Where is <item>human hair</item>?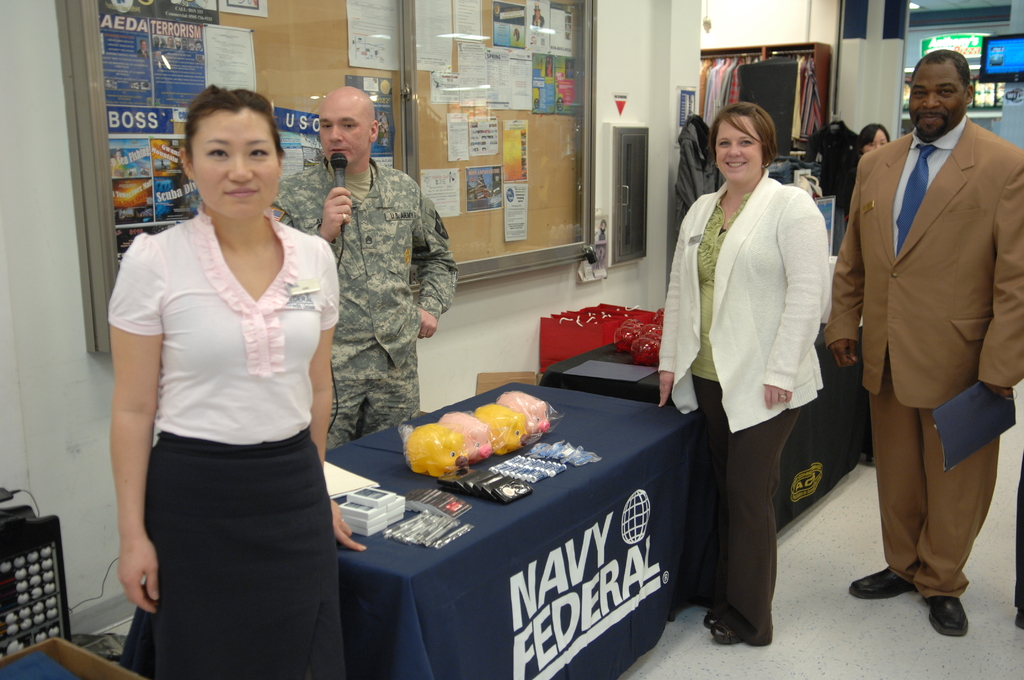
907/47/968/93.
